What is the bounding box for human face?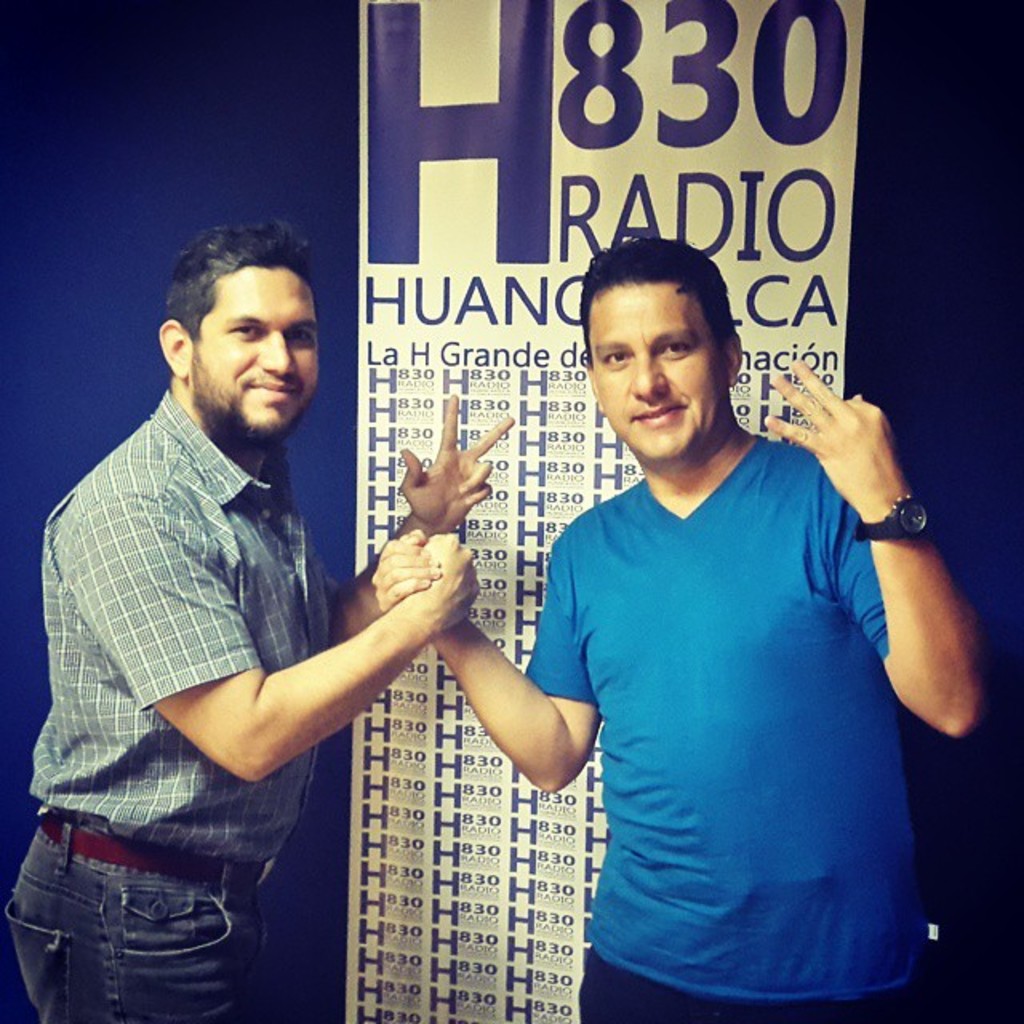
192:267:326:437.
